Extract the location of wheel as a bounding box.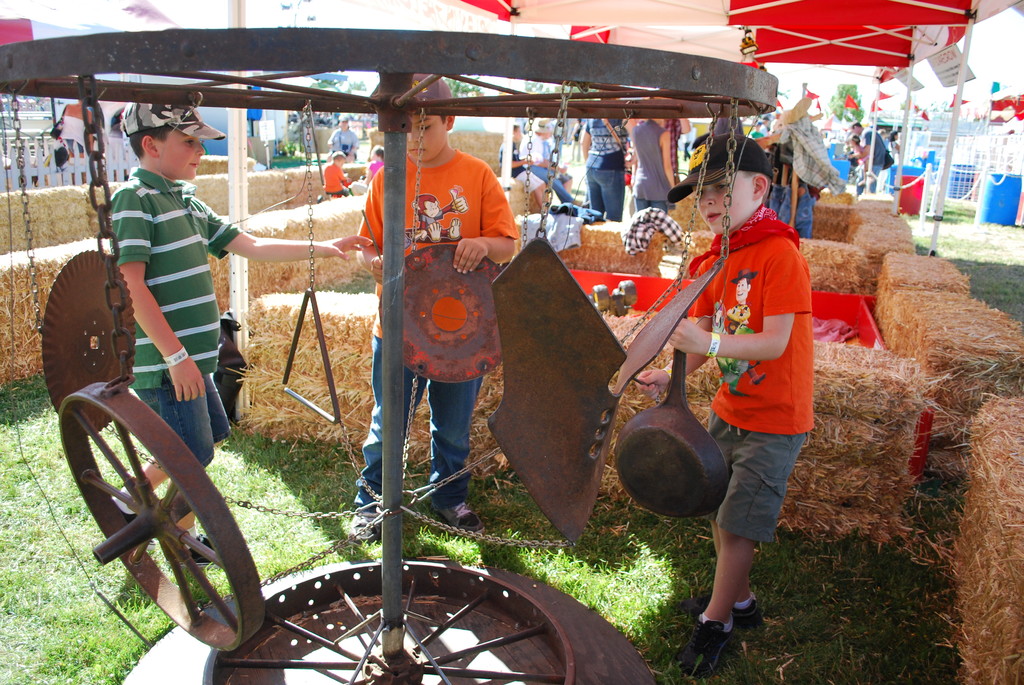
(x1=55, y1=376, x2=268, y2=649).
